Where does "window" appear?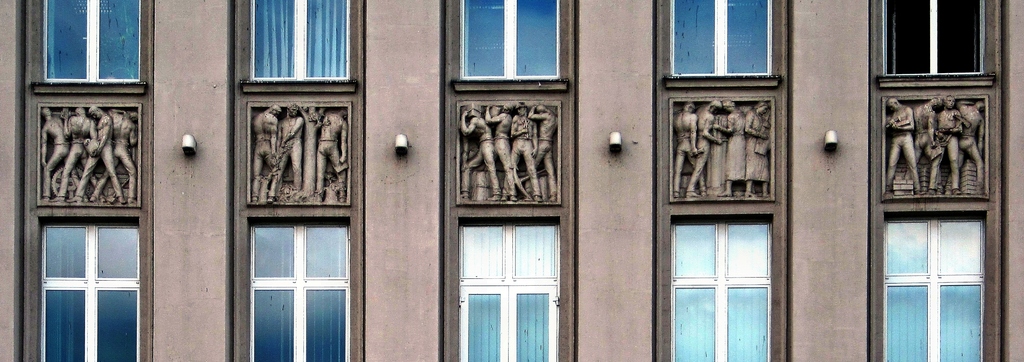
Appears at bbox=(881, 213, 987, 361).
